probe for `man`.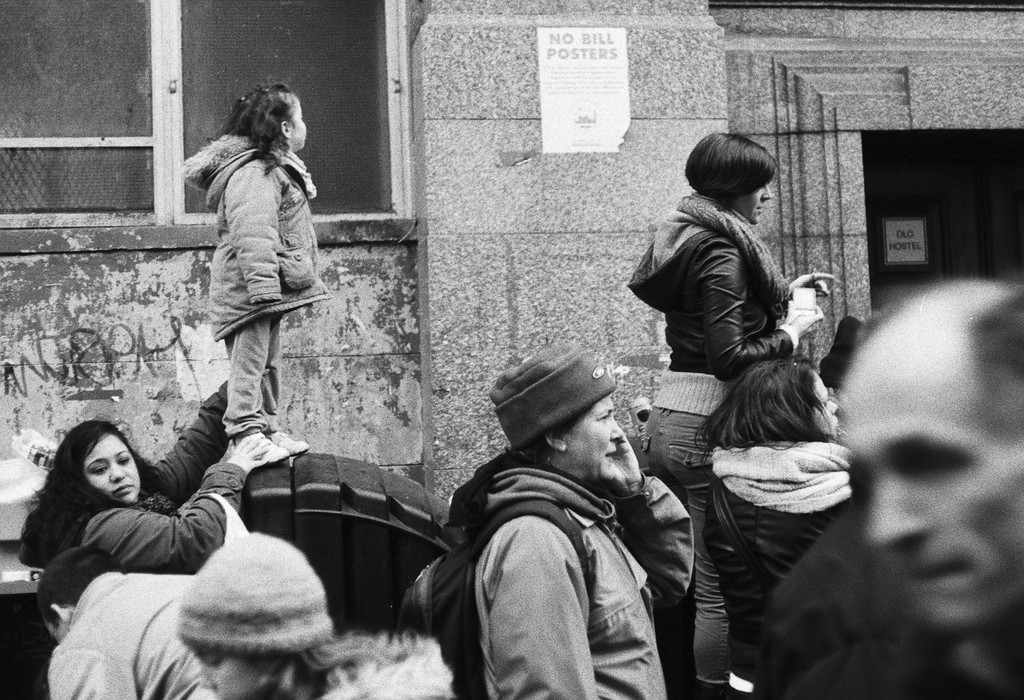
Probe result: bbox(417, 353, 732, 699).
